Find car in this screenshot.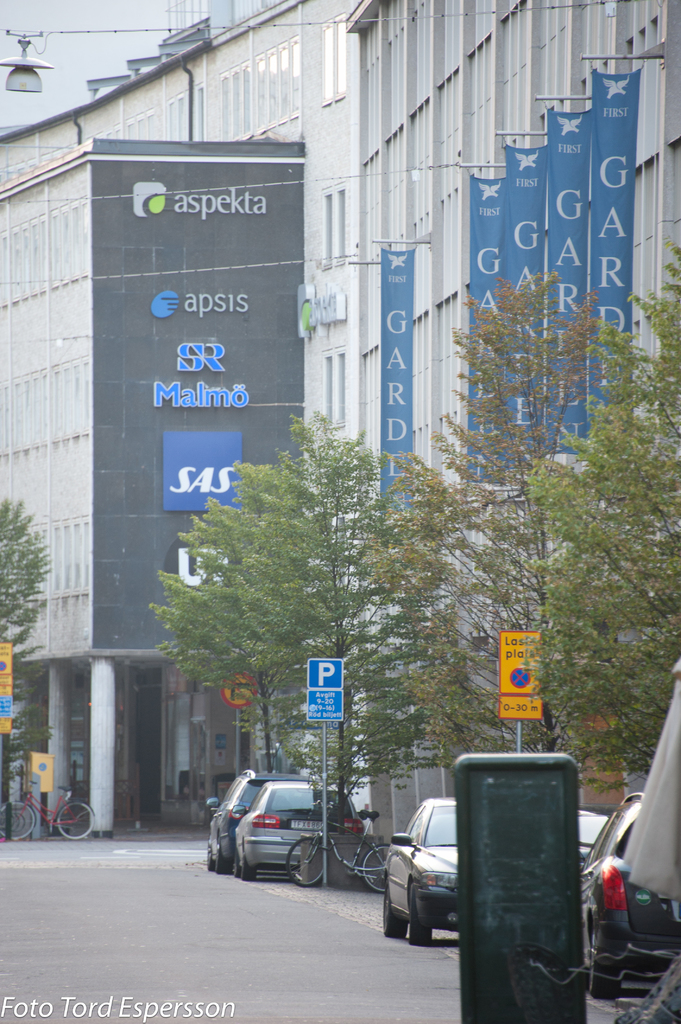
The bounding box for car is [204,769,319,874].
